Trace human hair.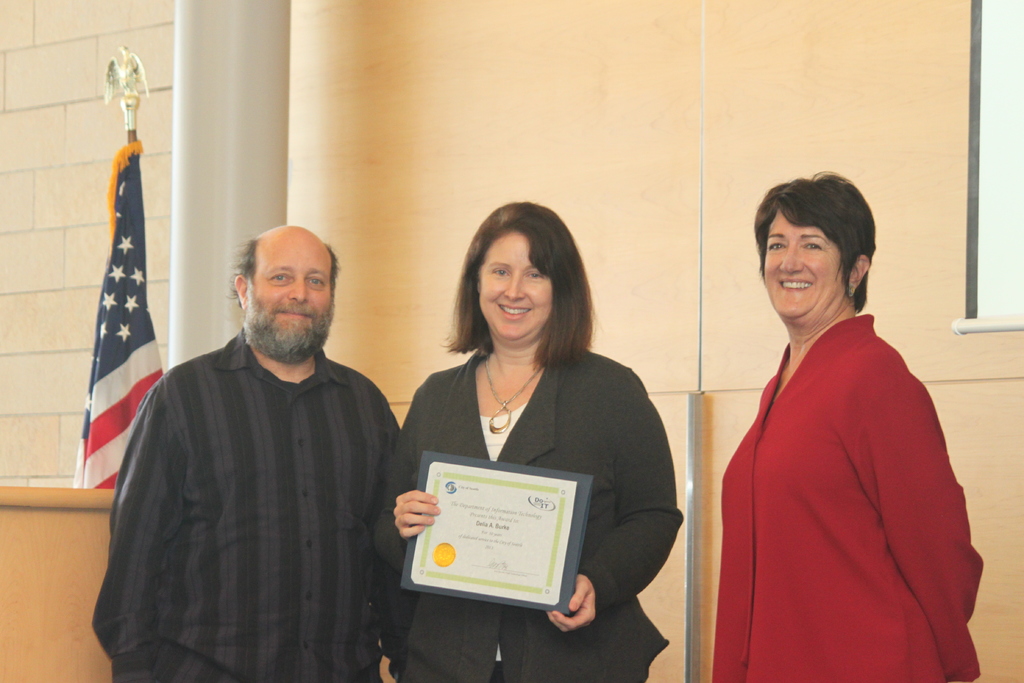
Traced to locate(228, 222, 341, 304).
